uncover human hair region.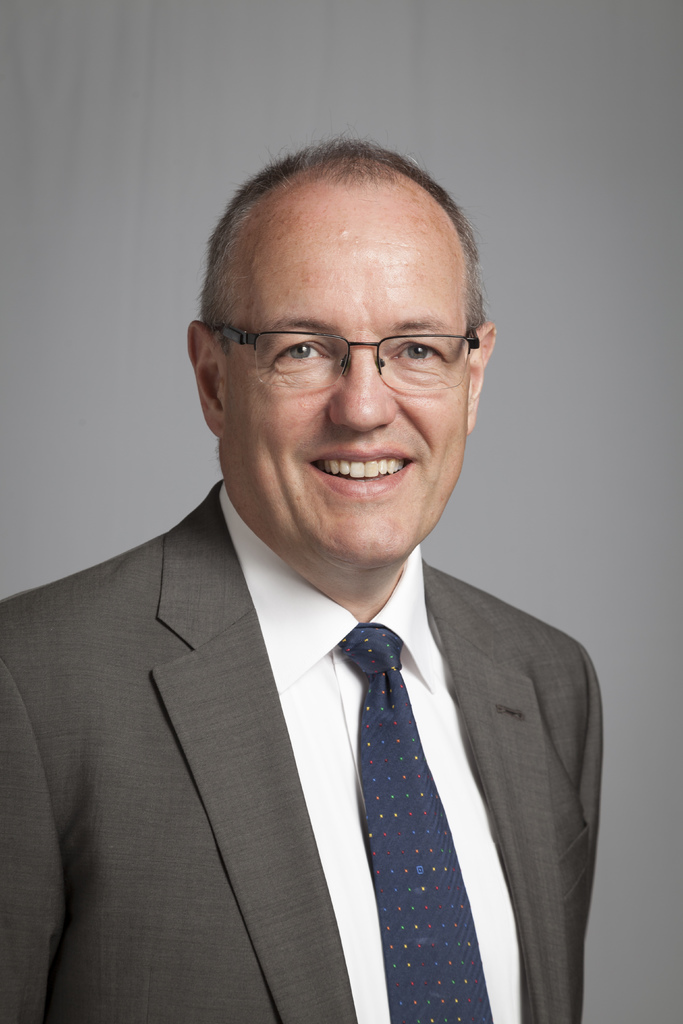
Uncovered: (left=179, top=140, right=484, bottom=422).
